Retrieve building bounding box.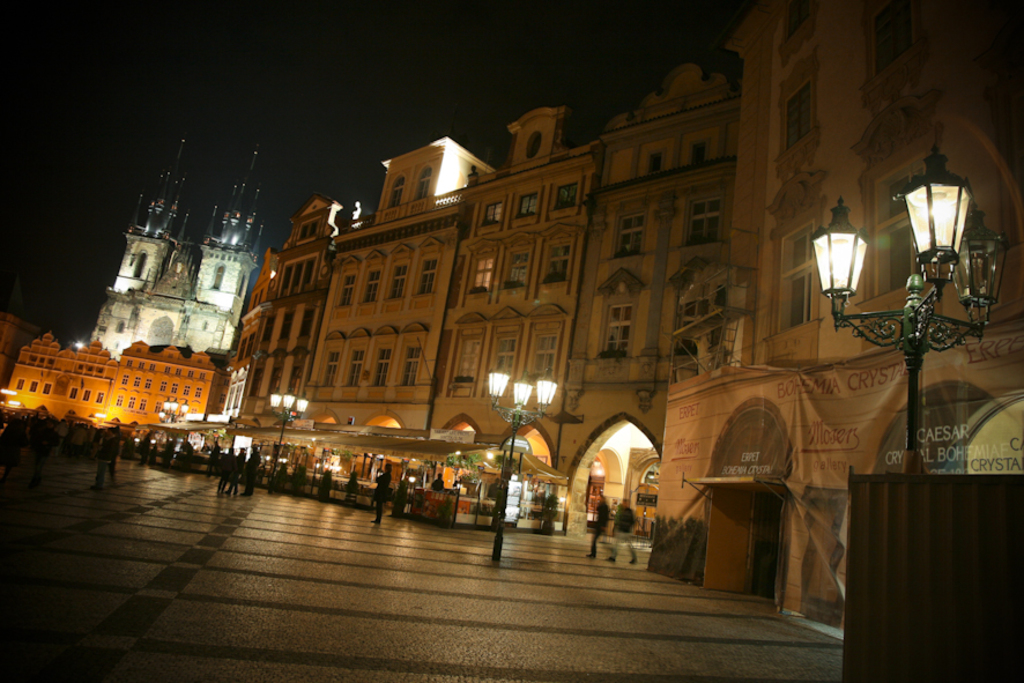
Bounding box: 91, 133, 265, 362.
